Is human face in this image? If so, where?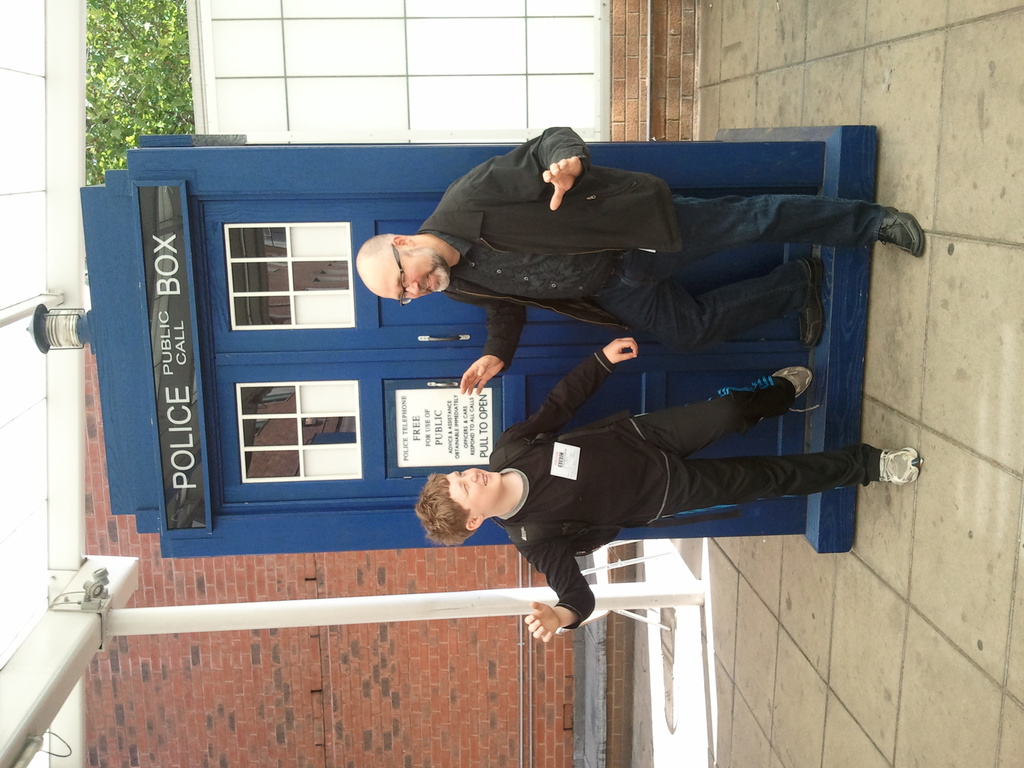
Yes, at region(378, 246, 451, 299).
